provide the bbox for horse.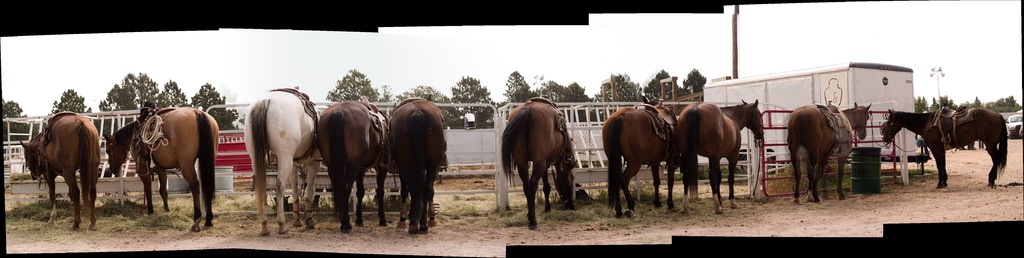
(384,101,447,237).
